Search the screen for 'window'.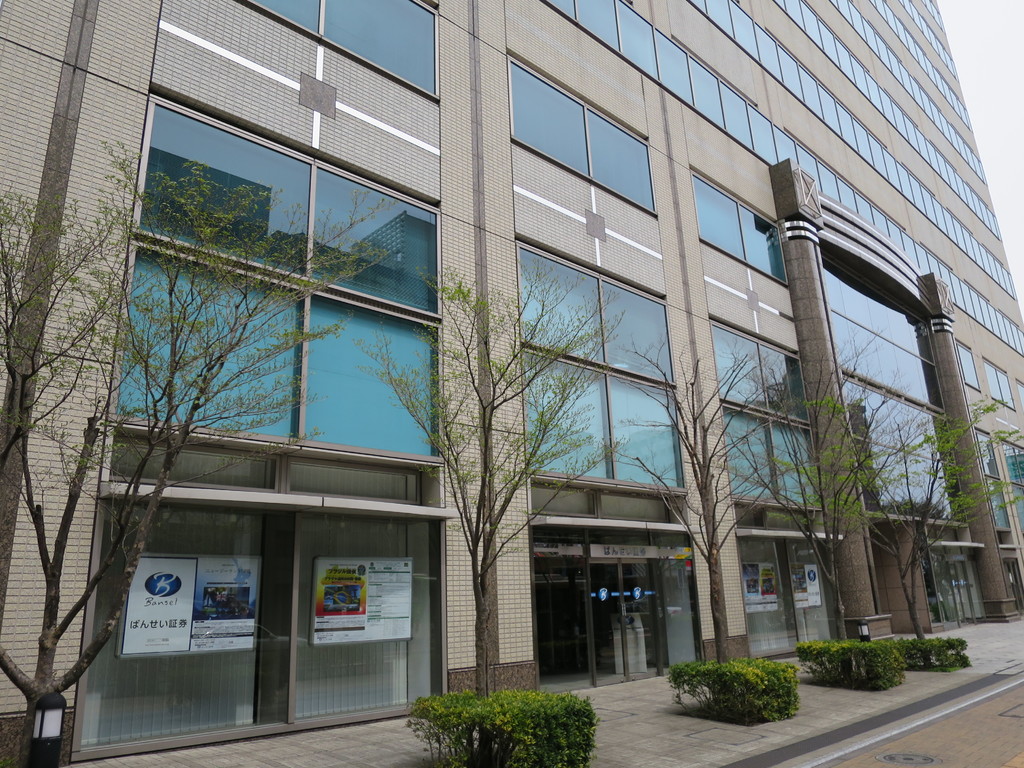
Found at detection(901, 0, 954, 76).
